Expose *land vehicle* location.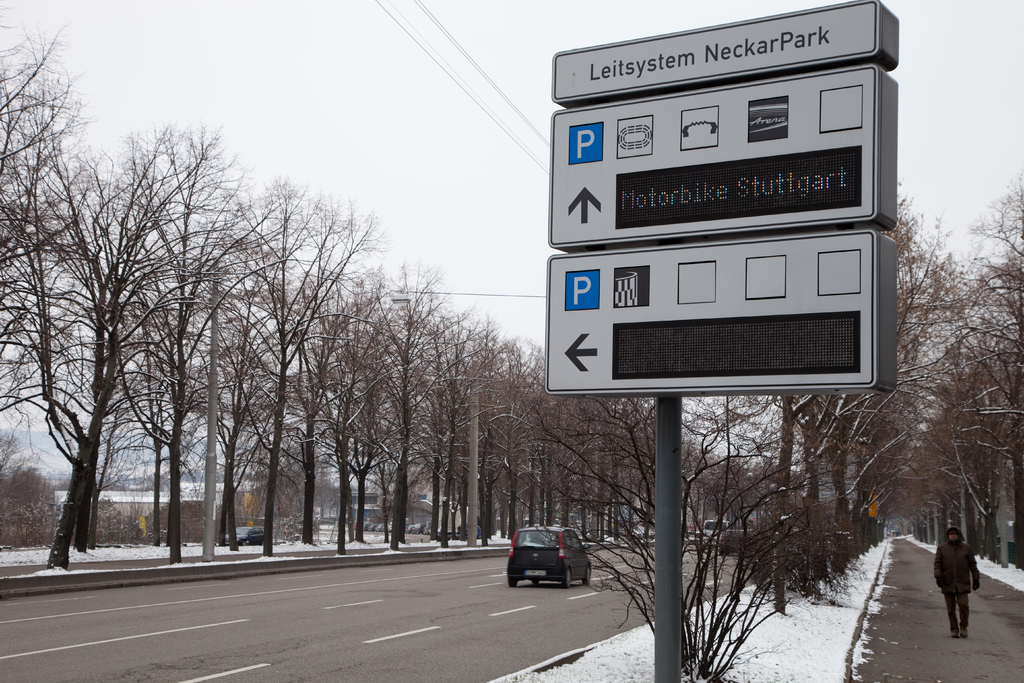
Exposed at crop(422, 520, 432, 535).
